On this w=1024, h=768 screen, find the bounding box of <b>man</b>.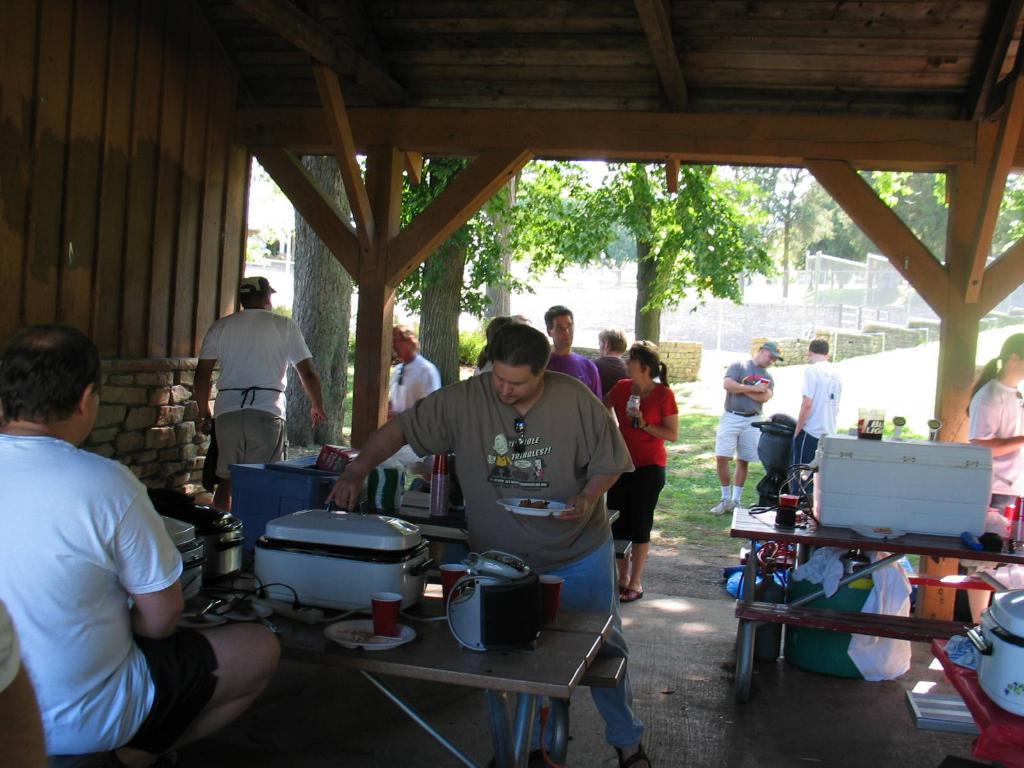
Bounding box: x1=386 y1=326 x2=440 y2=415.
